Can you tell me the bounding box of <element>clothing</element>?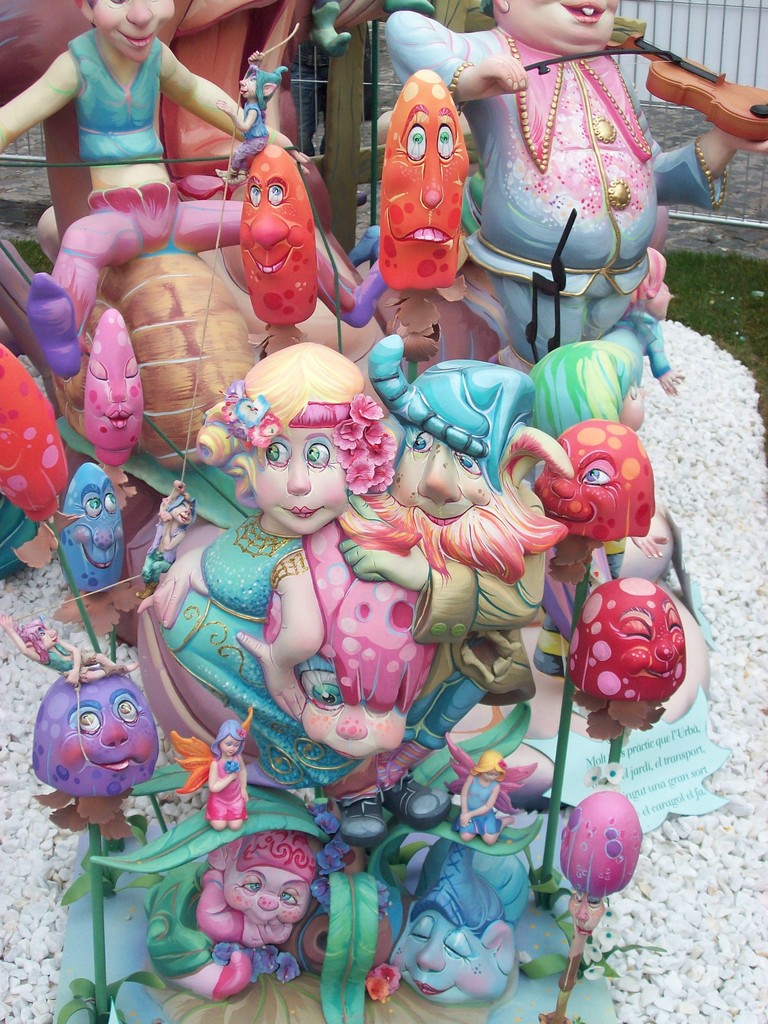
[154,511,371,798].
